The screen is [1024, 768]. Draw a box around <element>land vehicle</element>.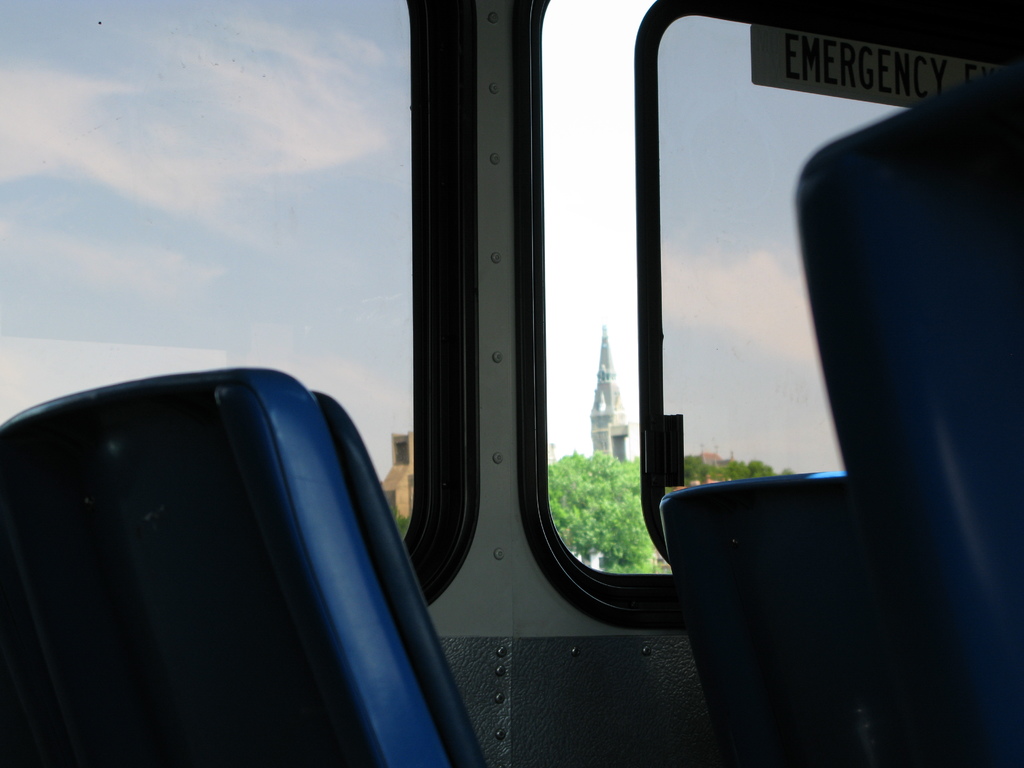
select_region(56, 41, 967, 767).
